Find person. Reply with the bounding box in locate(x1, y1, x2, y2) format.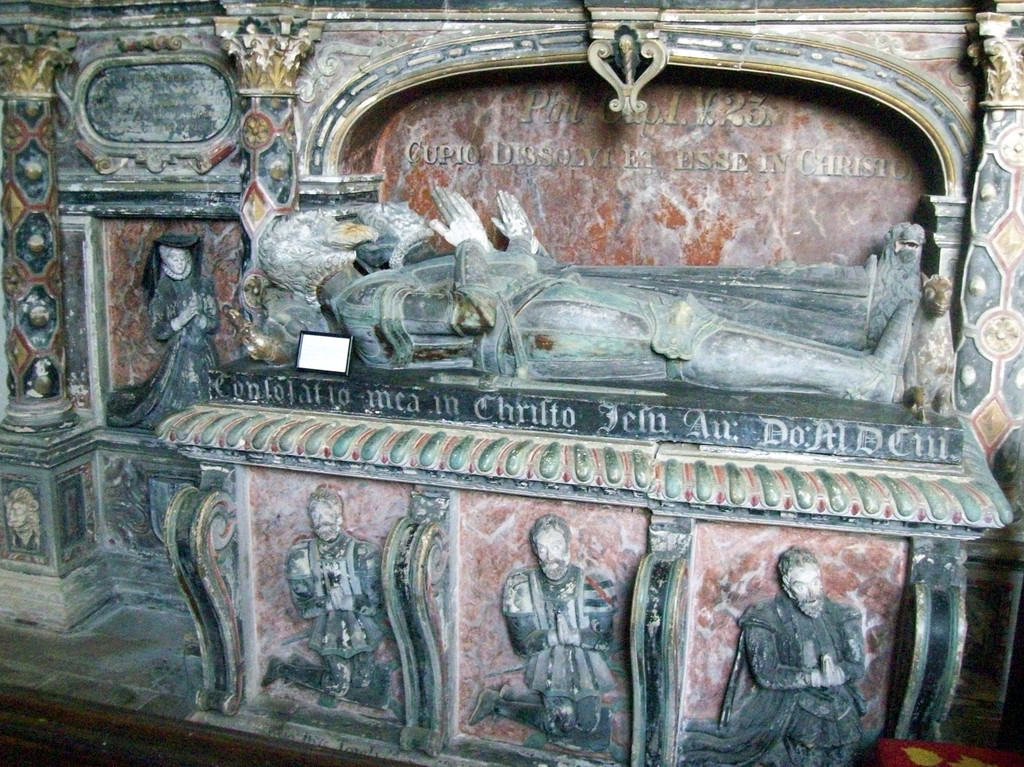
locate(744, 544, 877, 755).
